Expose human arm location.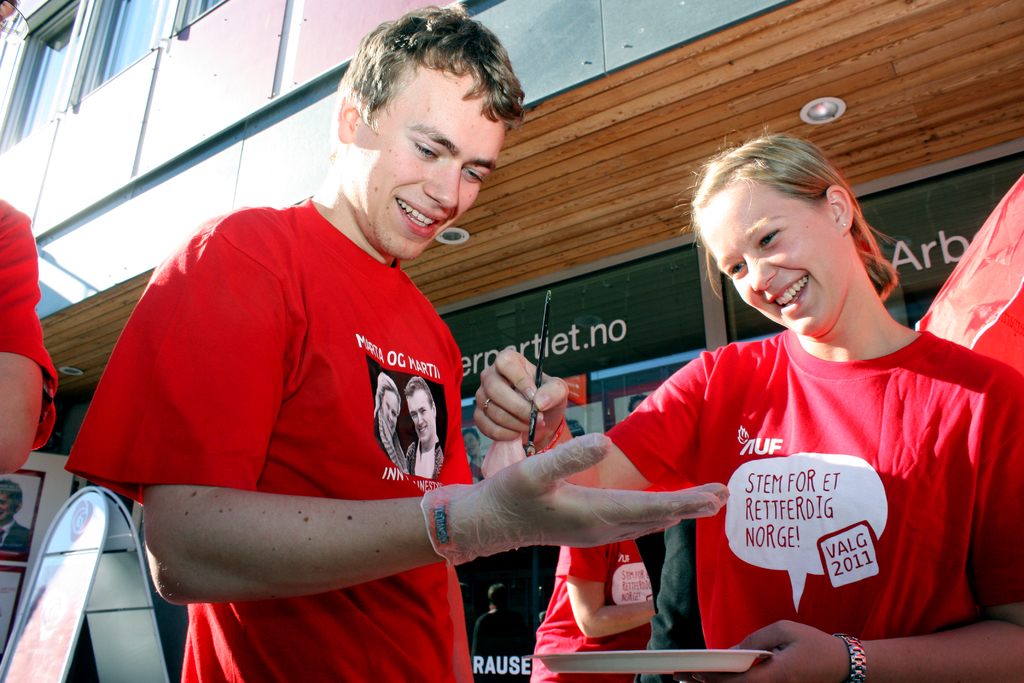
Exposed at [left=668, top=352, right=1021, bottom=682].
